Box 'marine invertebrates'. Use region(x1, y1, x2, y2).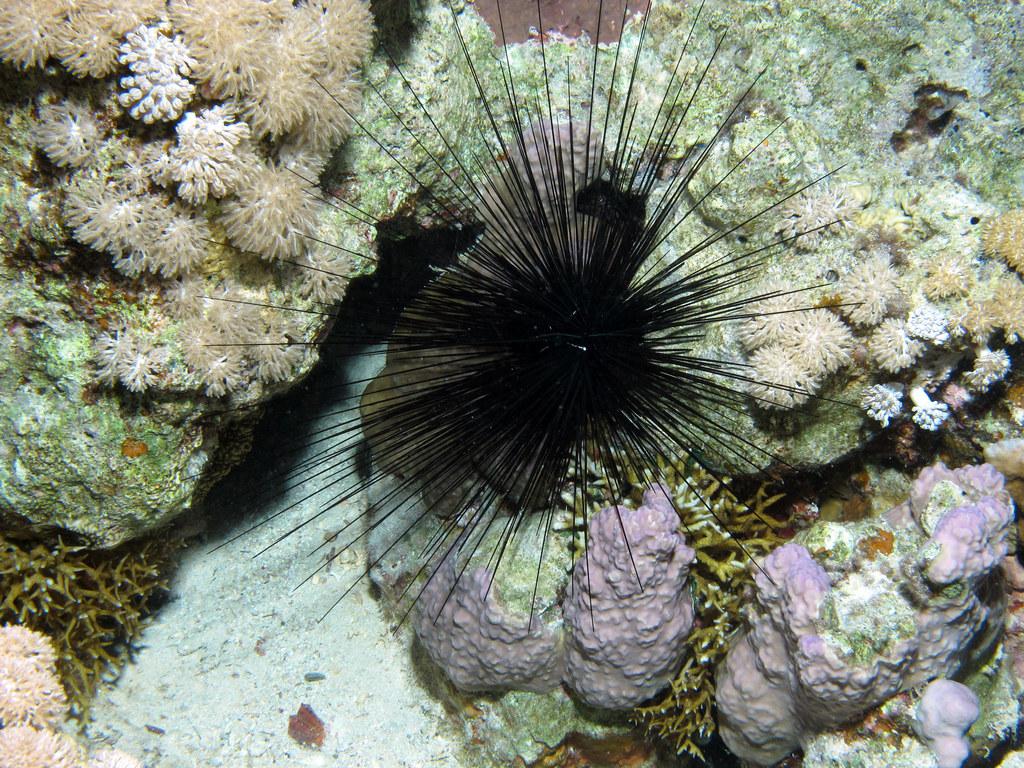
region(0, 524, 198, 734).
